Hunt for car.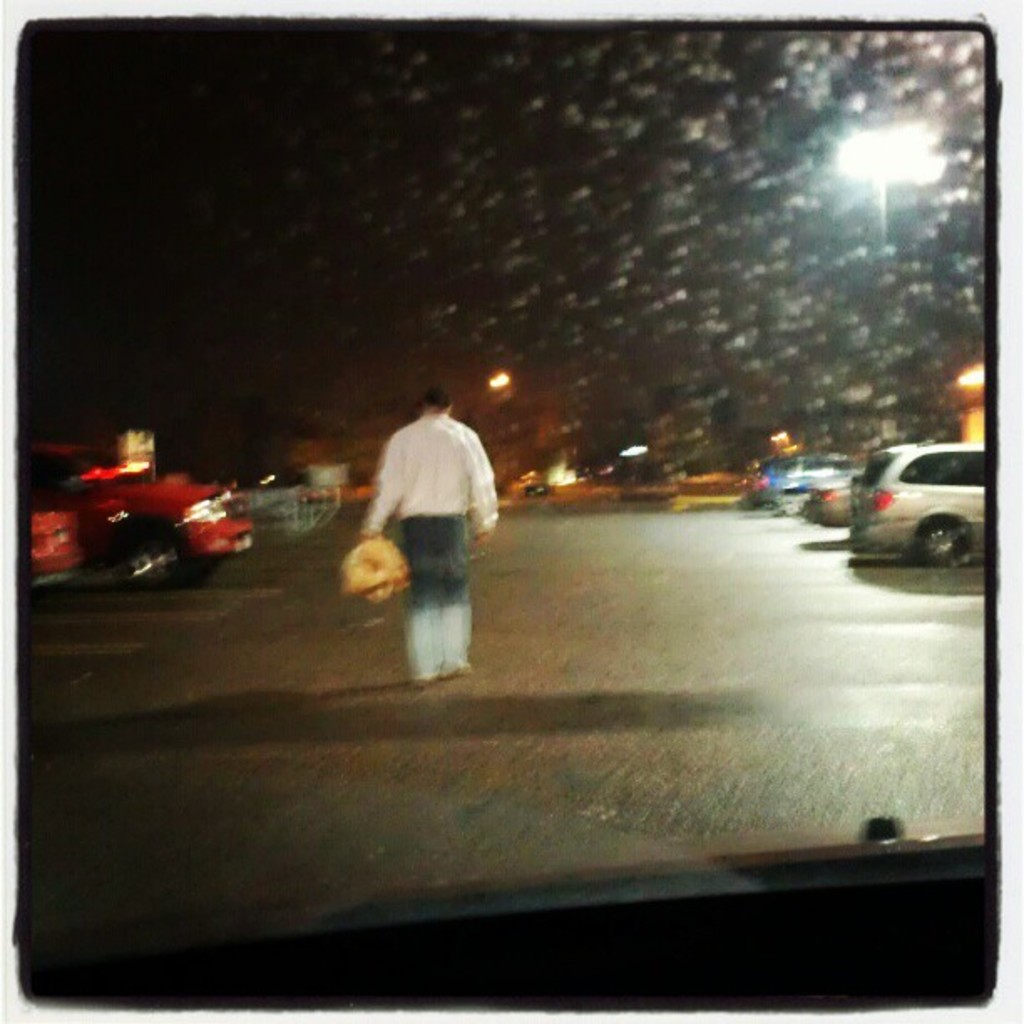
Hunted down at [x1=850, y1=447, x2=992, y2=567].
